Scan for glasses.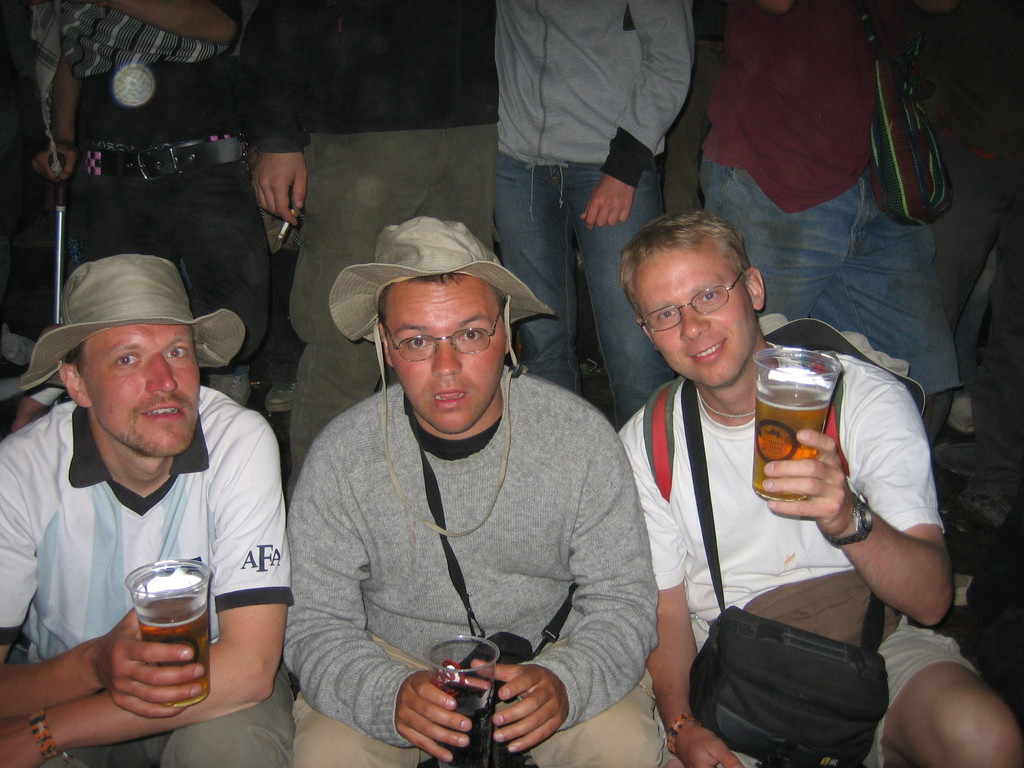
Scan result: 632:263:749:342.
